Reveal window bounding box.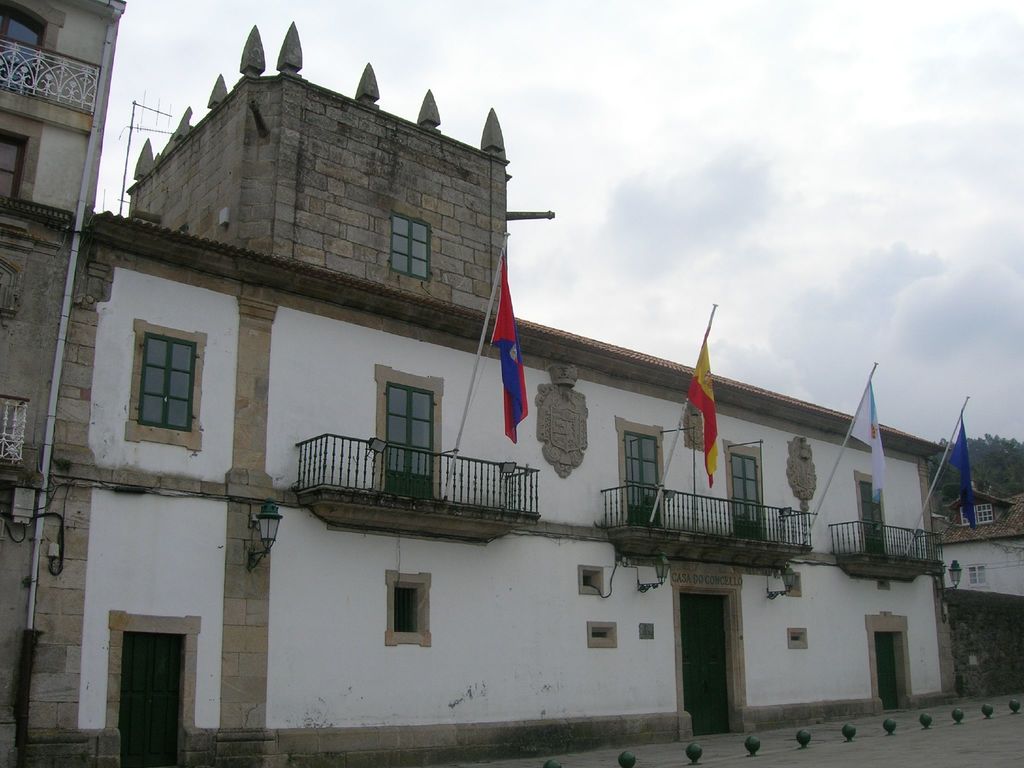
Revealed: 965/566/988/586.
